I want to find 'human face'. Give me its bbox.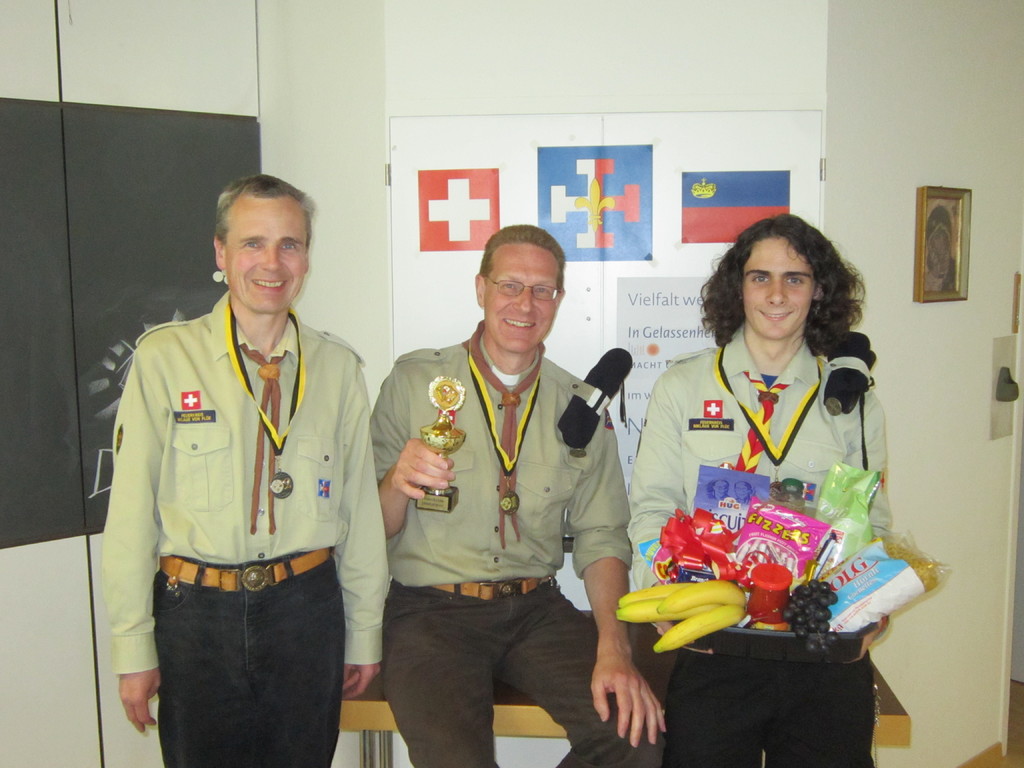
483 243 561 358.
